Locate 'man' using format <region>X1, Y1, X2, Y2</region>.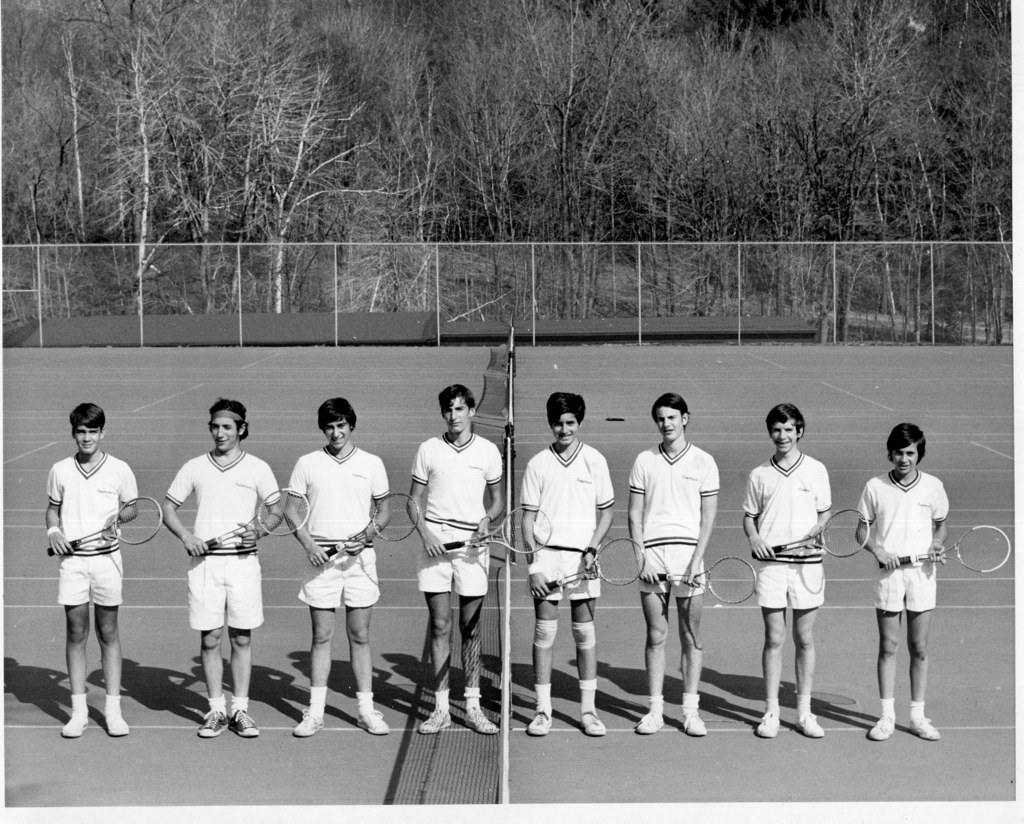
<region>284, 397, 389, 738</region>.
